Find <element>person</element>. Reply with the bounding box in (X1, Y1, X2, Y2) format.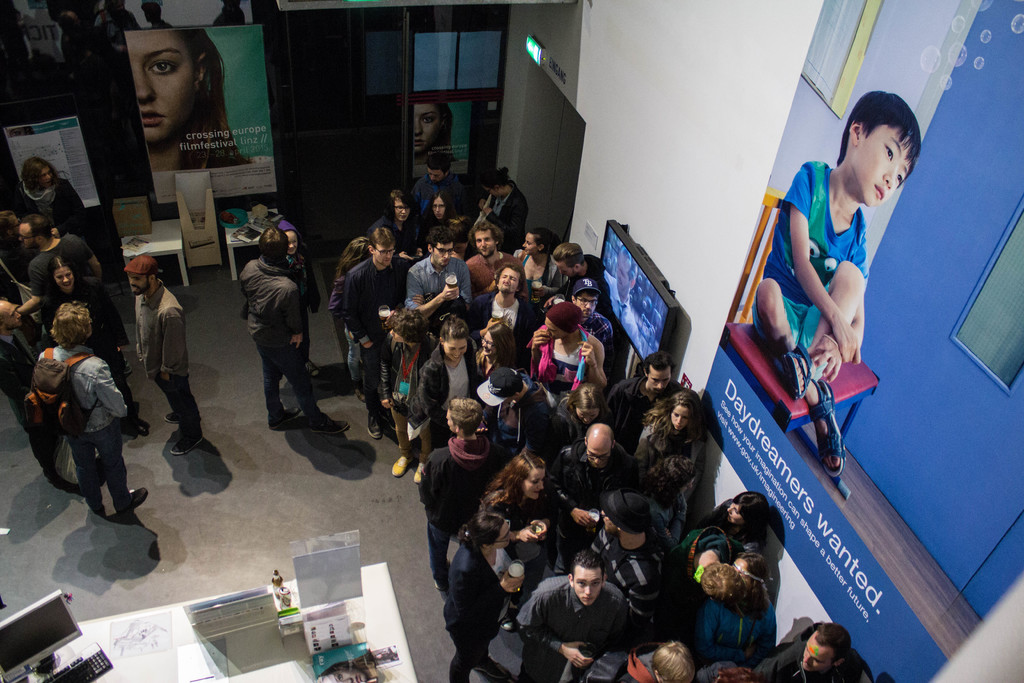
(408, 154, 474, 210).
